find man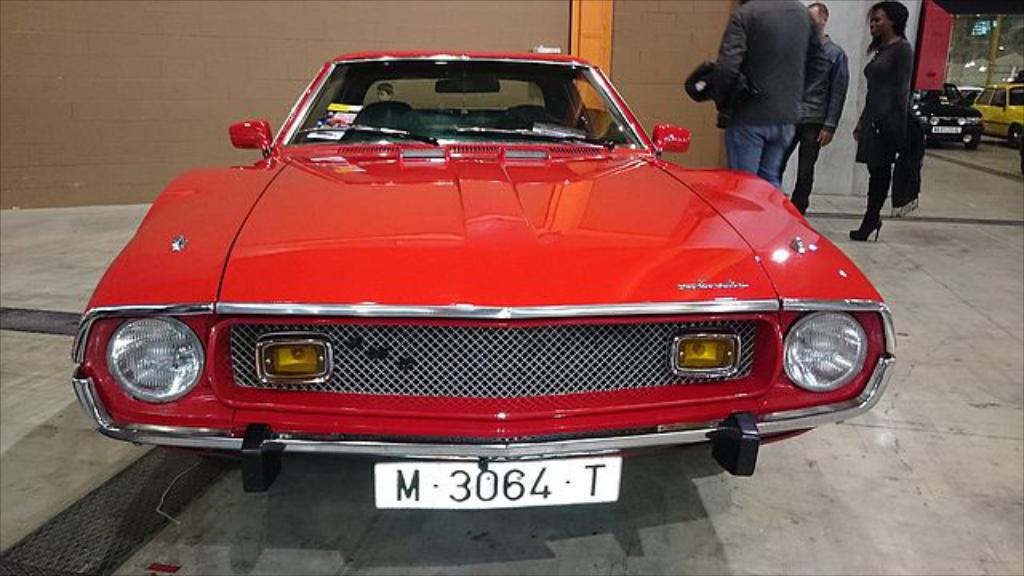
[x1=770, y1=2, x2=853, y2=221]
